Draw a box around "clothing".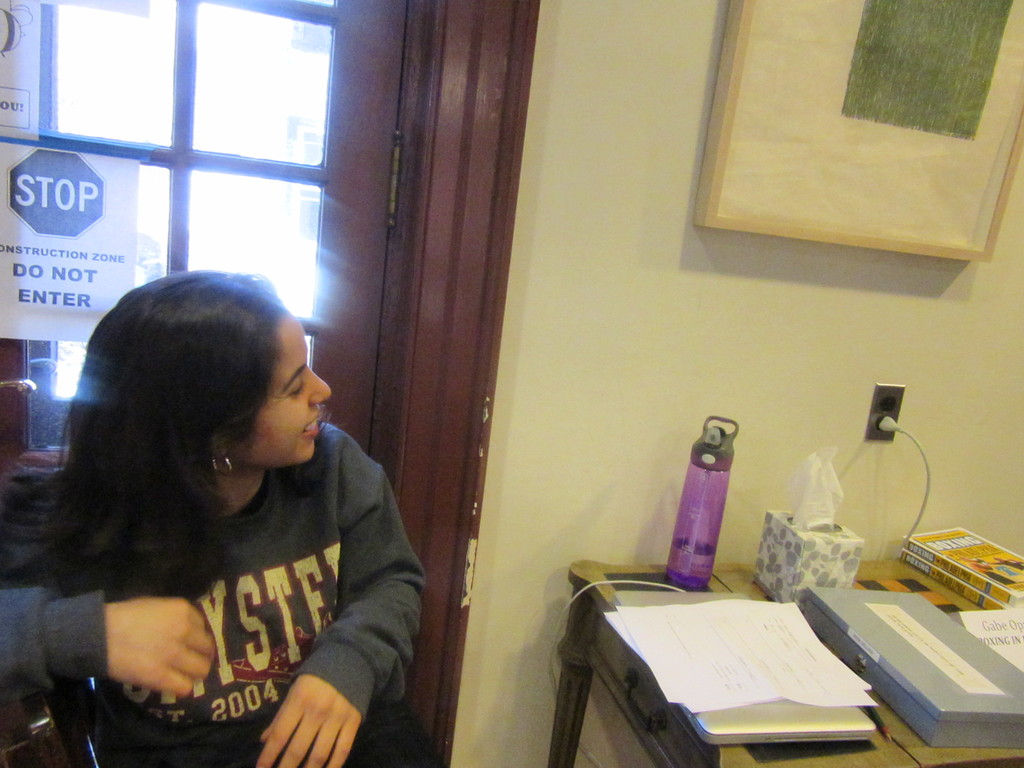
{"x1": 52, "y1": 447, "x2": 408, "y2": 724}.
